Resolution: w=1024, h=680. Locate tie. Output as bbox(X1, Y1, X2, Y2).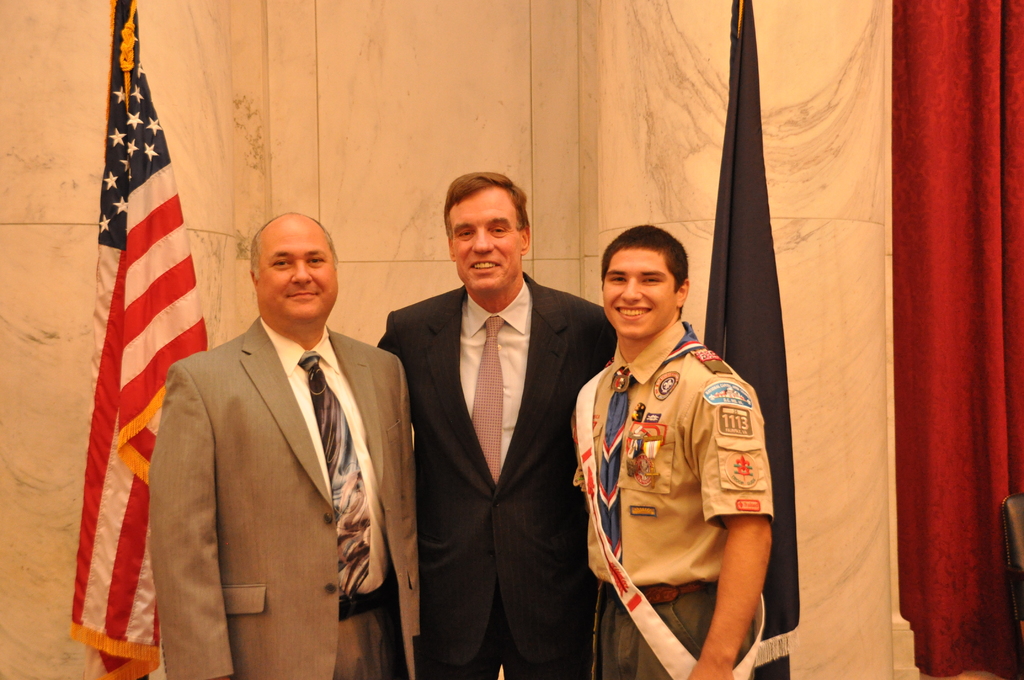
bbox(296, 353, 372, 604).
